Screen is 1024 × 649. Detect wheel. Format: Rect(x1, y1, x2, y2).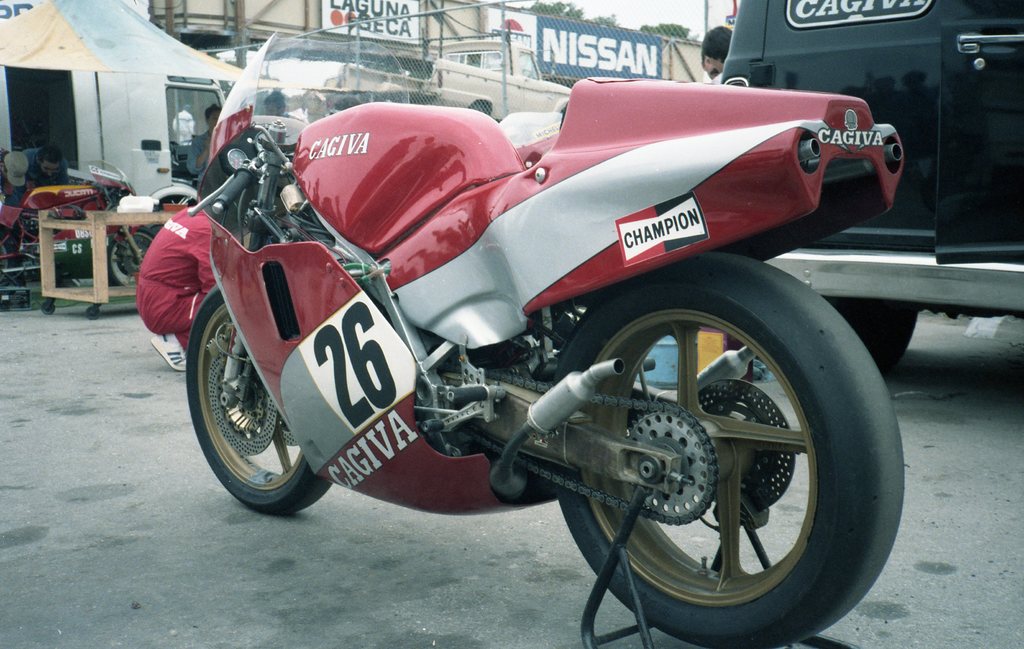
Rect(556, 296, 877, 621).
